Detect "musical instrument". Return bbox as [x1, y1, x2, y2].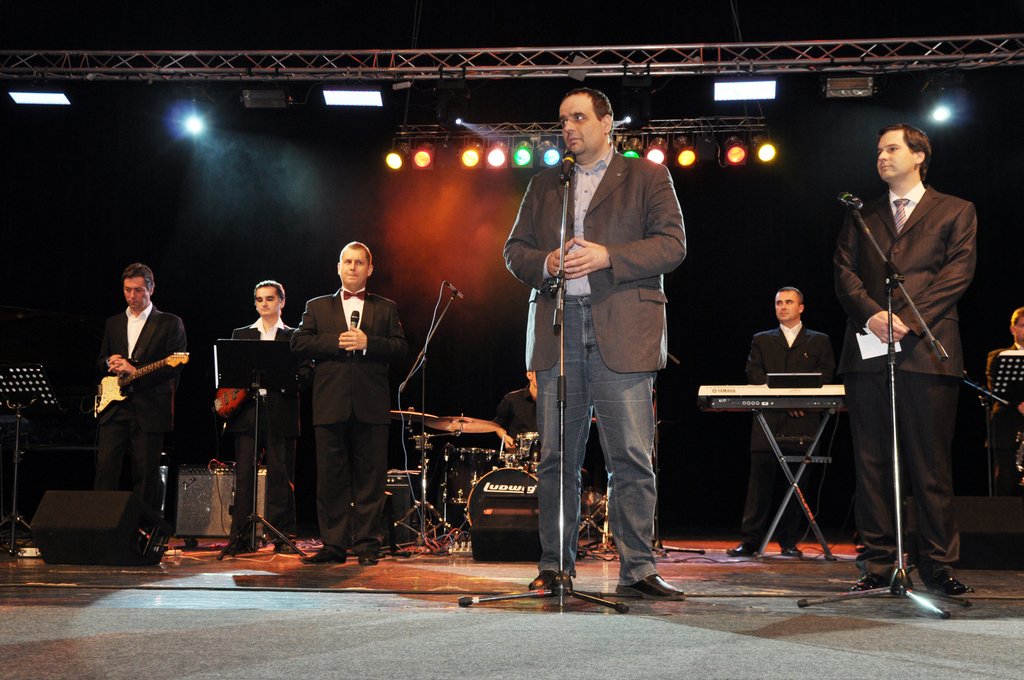
[428, 415, 509, 441].
